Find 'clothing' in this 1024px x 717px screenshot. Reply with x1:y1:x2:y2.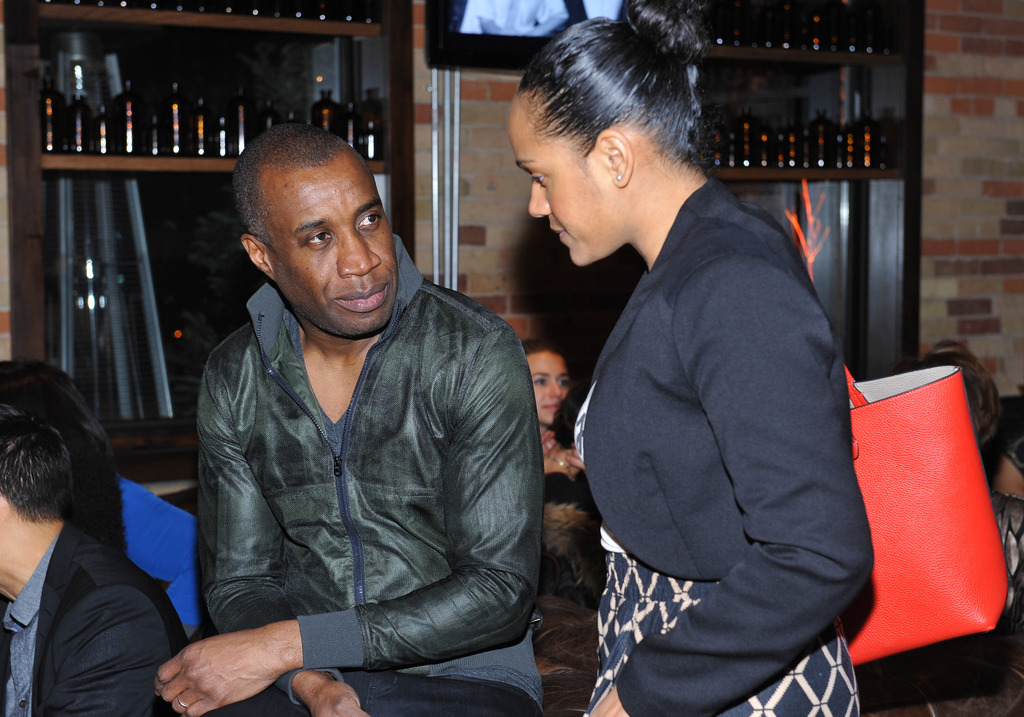
553:141:908:702.
